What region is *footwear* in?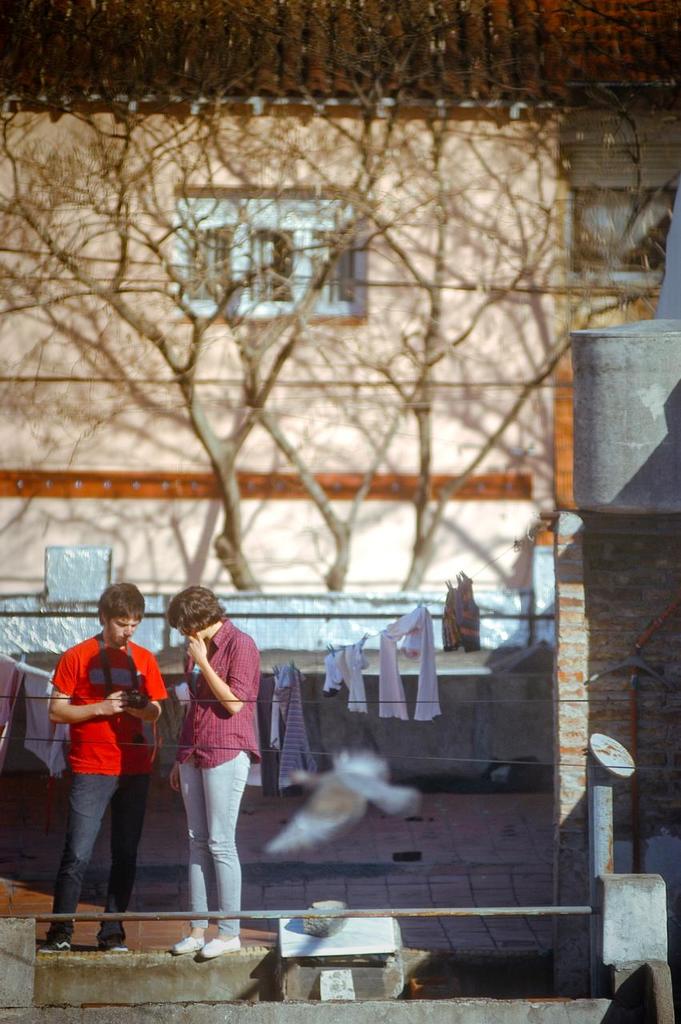
bbox=(198, 934, 244, 961).
